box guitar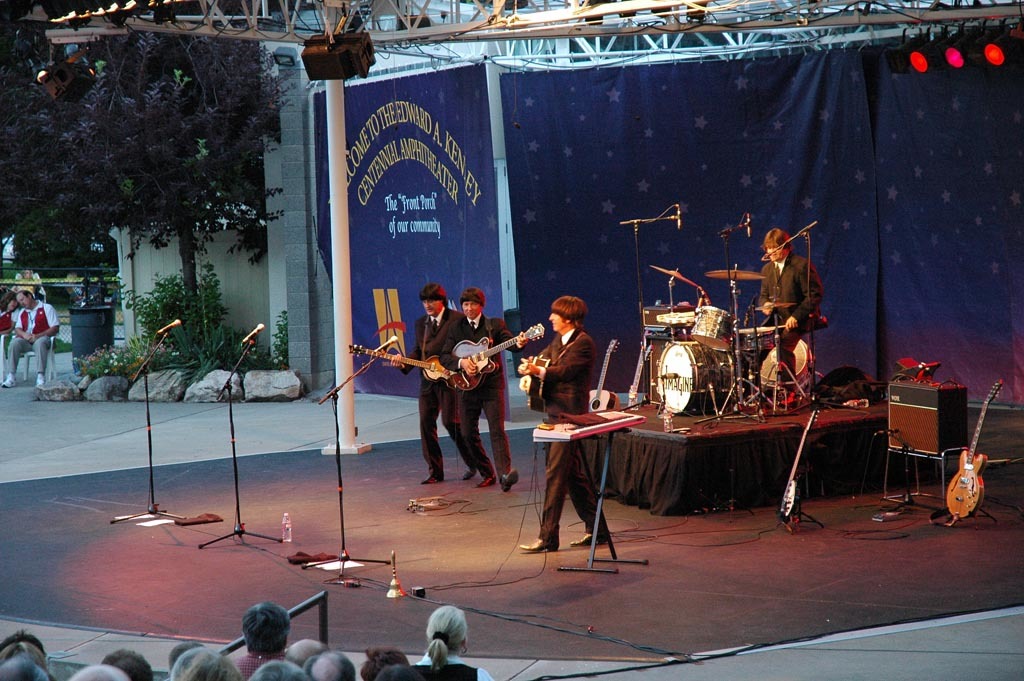
box=[349, 343, 458, 382]
